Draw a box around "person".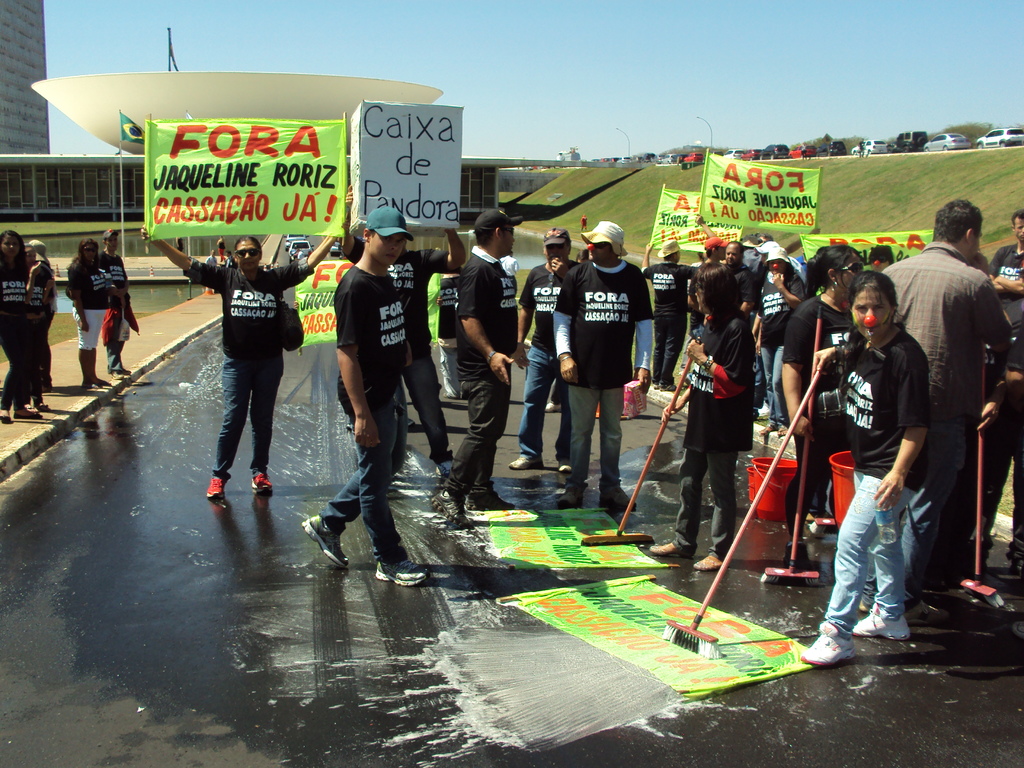
(719,239,743,260).
